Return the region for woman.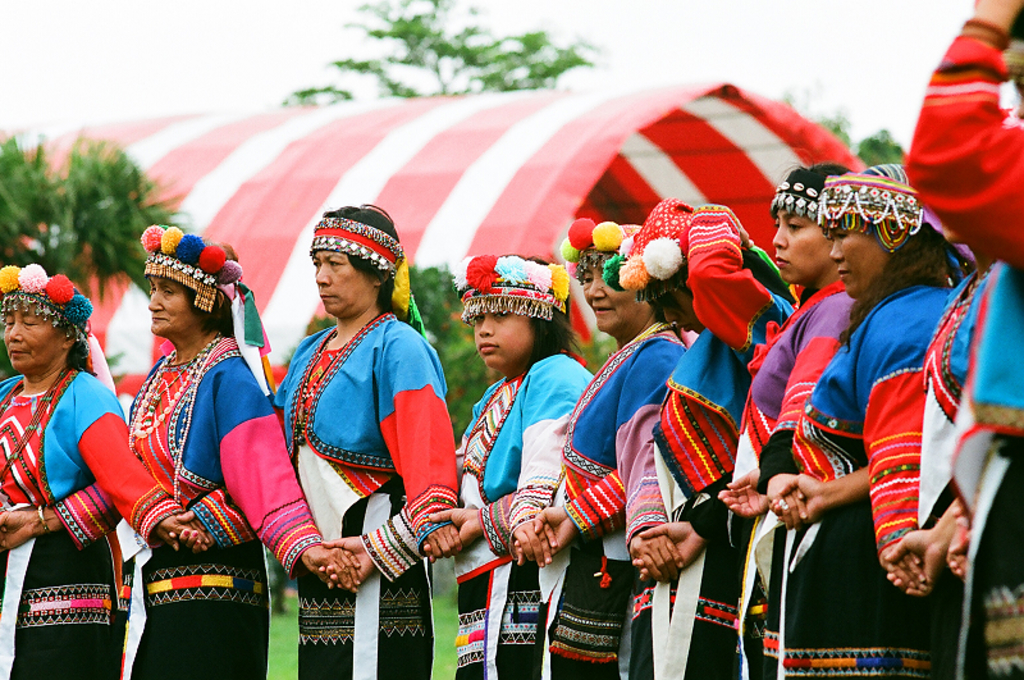
pyautogui.locateOnScreen(461, 259, 586, 670).
